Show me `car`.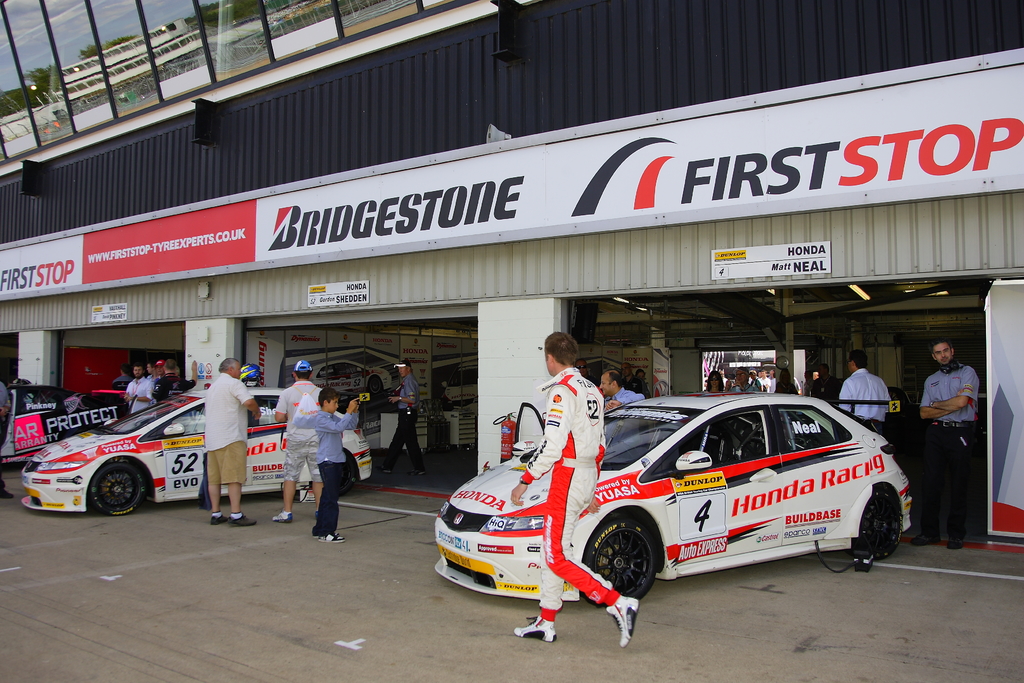
`car` is here: (left=289, top=359, right=403, bottom=403).
